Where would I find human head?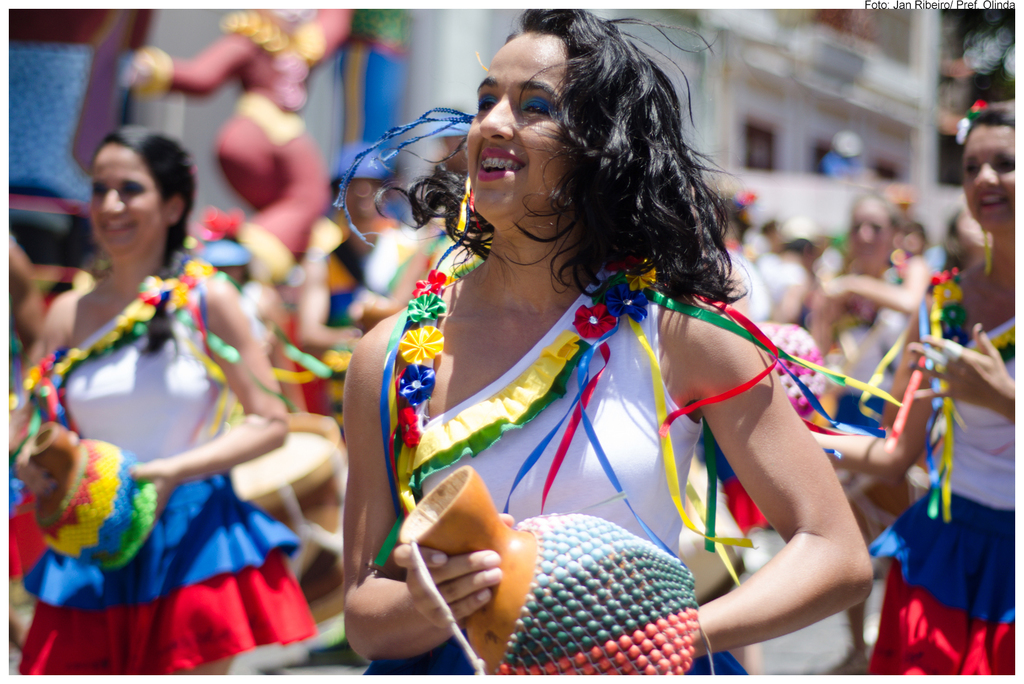
At {"left": 468, "top": 3, "right": 669, "bottom": 222}.
